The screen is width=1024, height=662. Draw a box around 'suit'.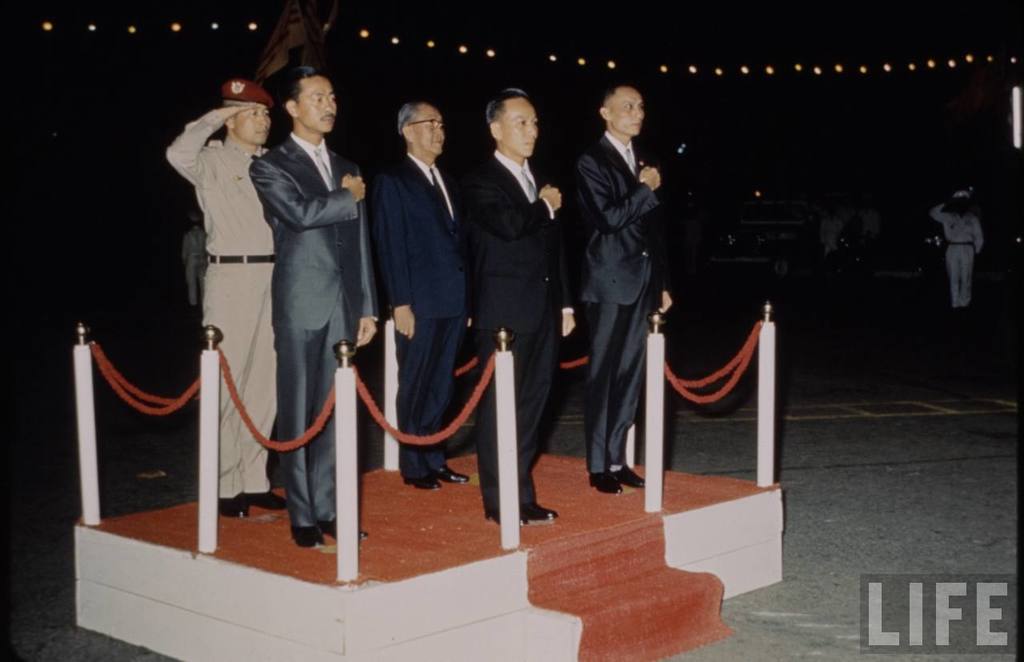
Rect(562, 57, 677, 518).
